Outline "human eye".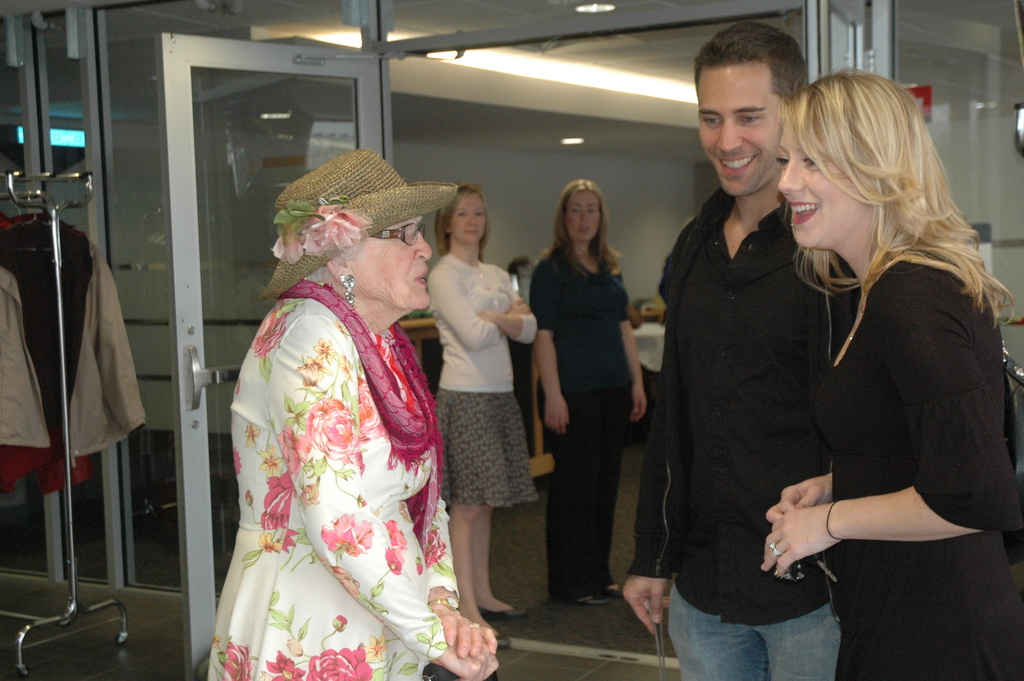
Outline: (700, 114, 724, 130).
